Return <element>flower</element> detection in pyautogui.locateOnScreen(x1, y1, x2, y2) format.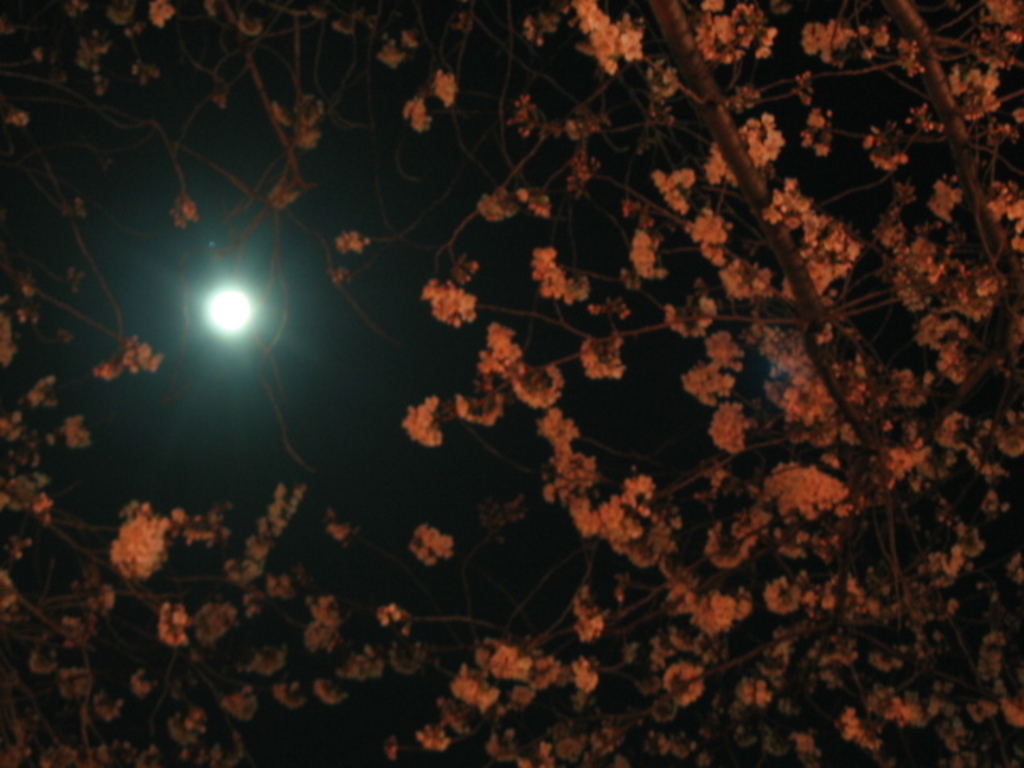
pyautogui.locateOnScreen(480, 638, 530, 677).
